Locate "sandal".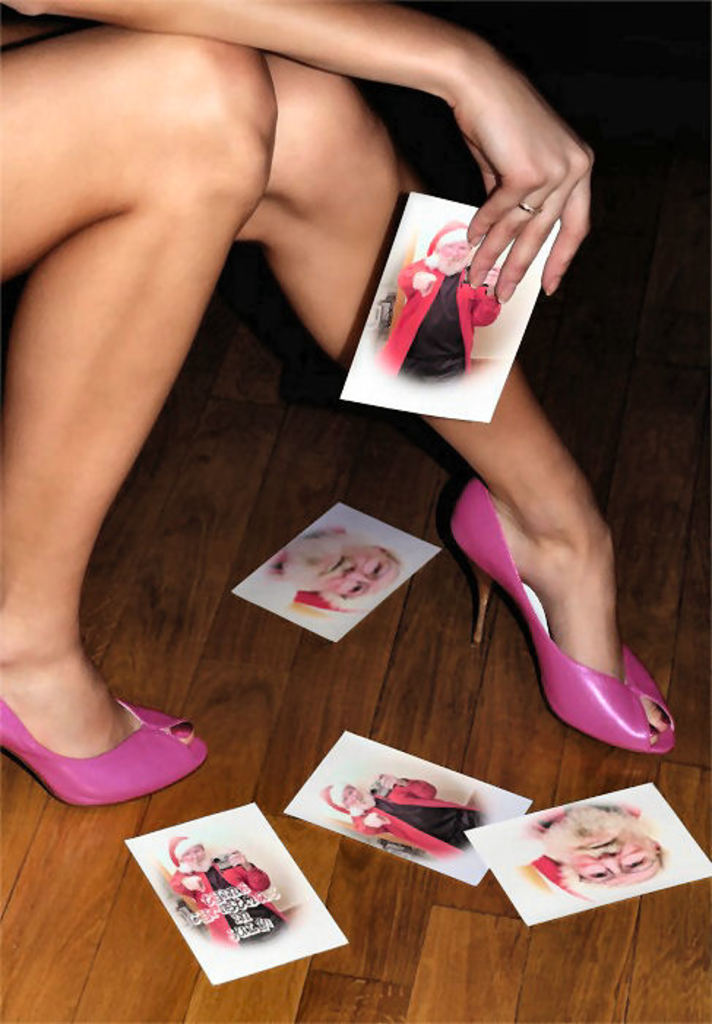
Bounding box: [x1=0, y1=689, x2=212, y2=812].
